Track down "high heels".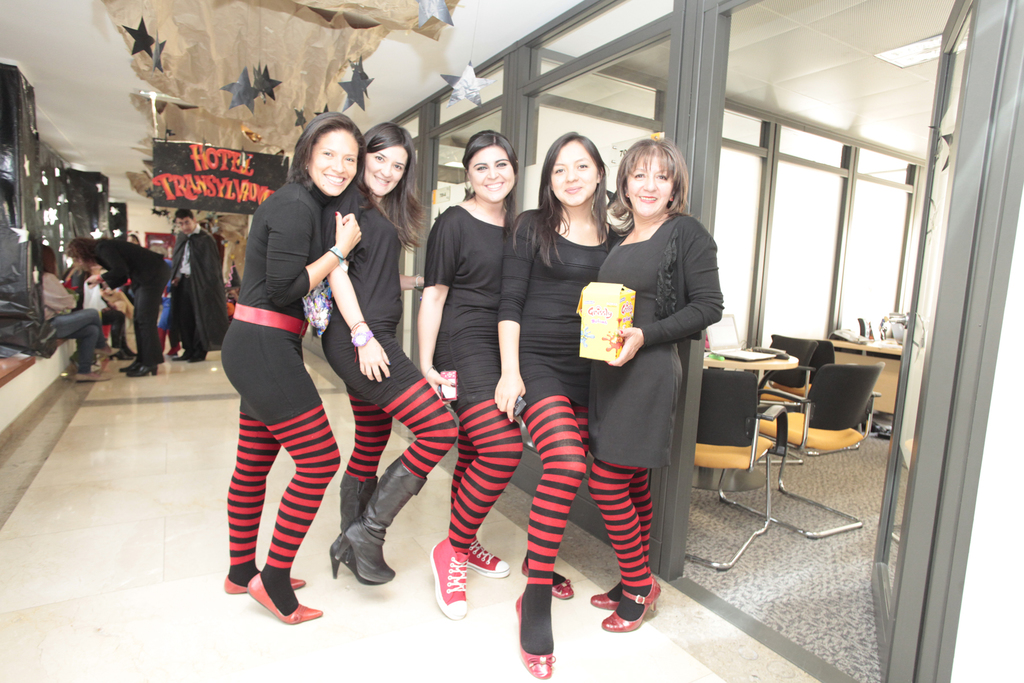
Tracked to pyautogui.locateOnScreen(593, 593, 616, 609).
